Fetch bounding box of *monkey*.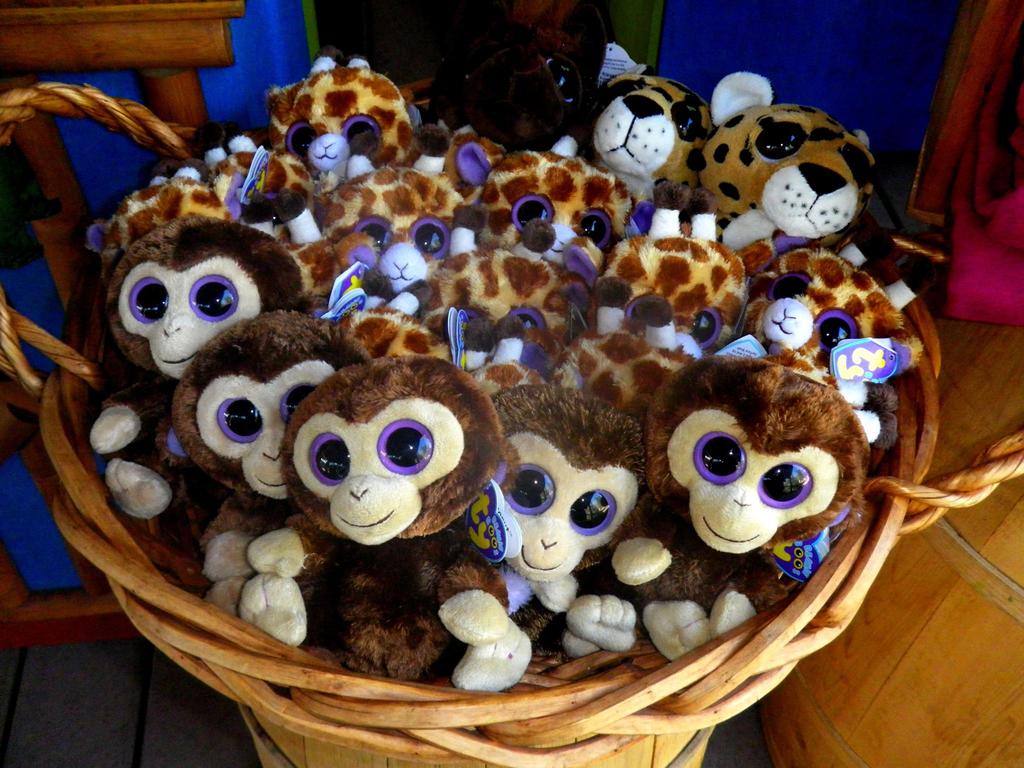
Bbox: x1=640 y1=349 x2=867 y2=664.
